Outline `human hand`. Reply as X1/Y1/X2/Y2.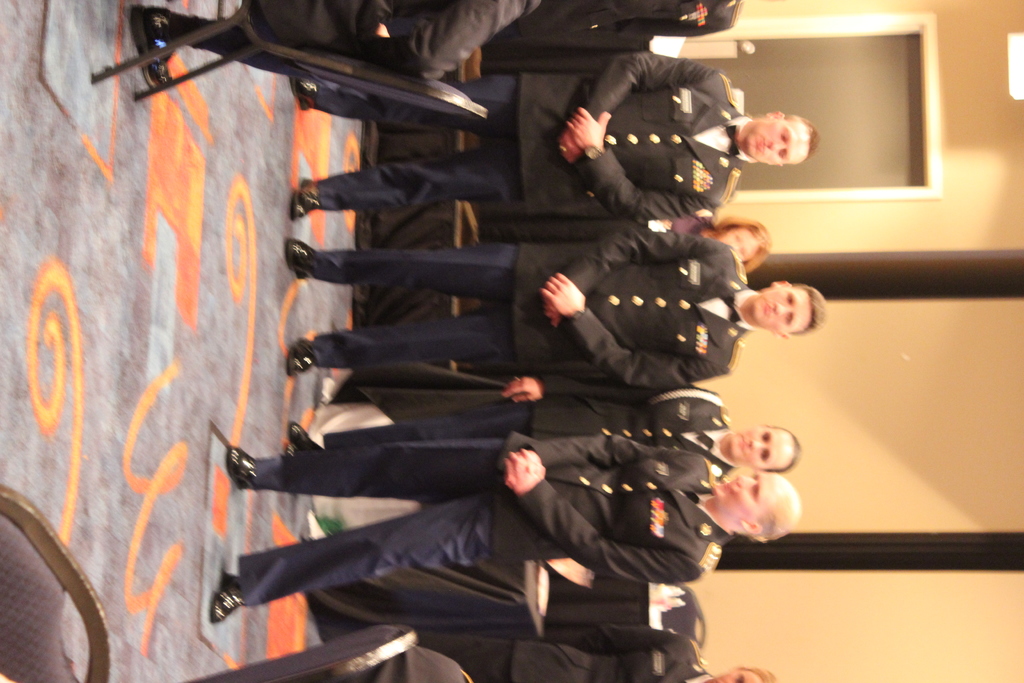
500/452/540/493.
